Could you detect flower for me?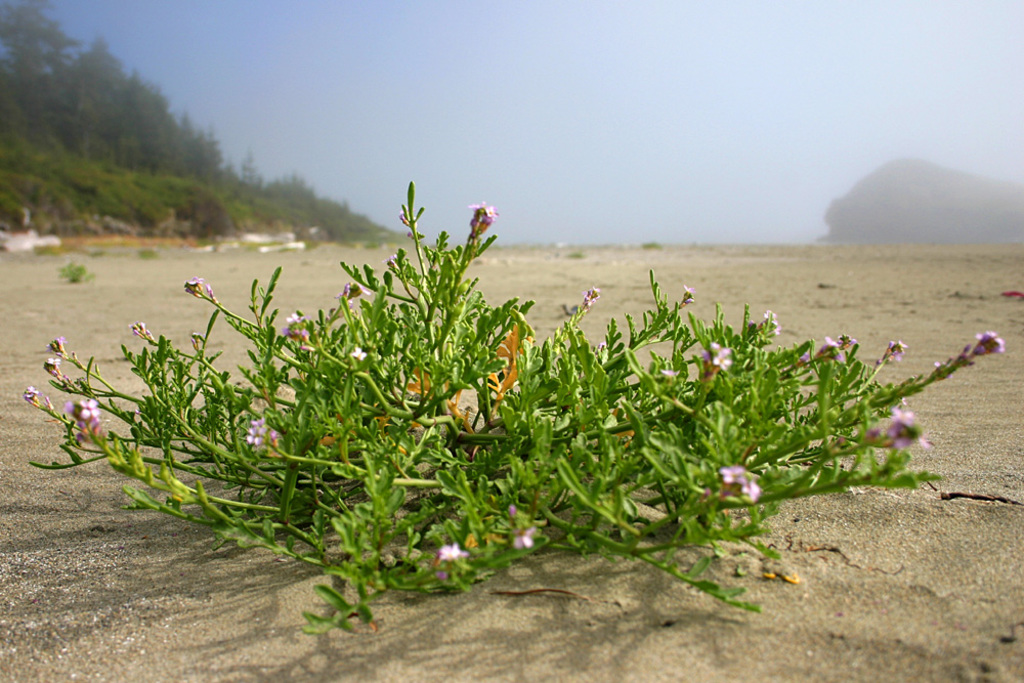
Detection result: bbox=[467, 200, 496, 219].
